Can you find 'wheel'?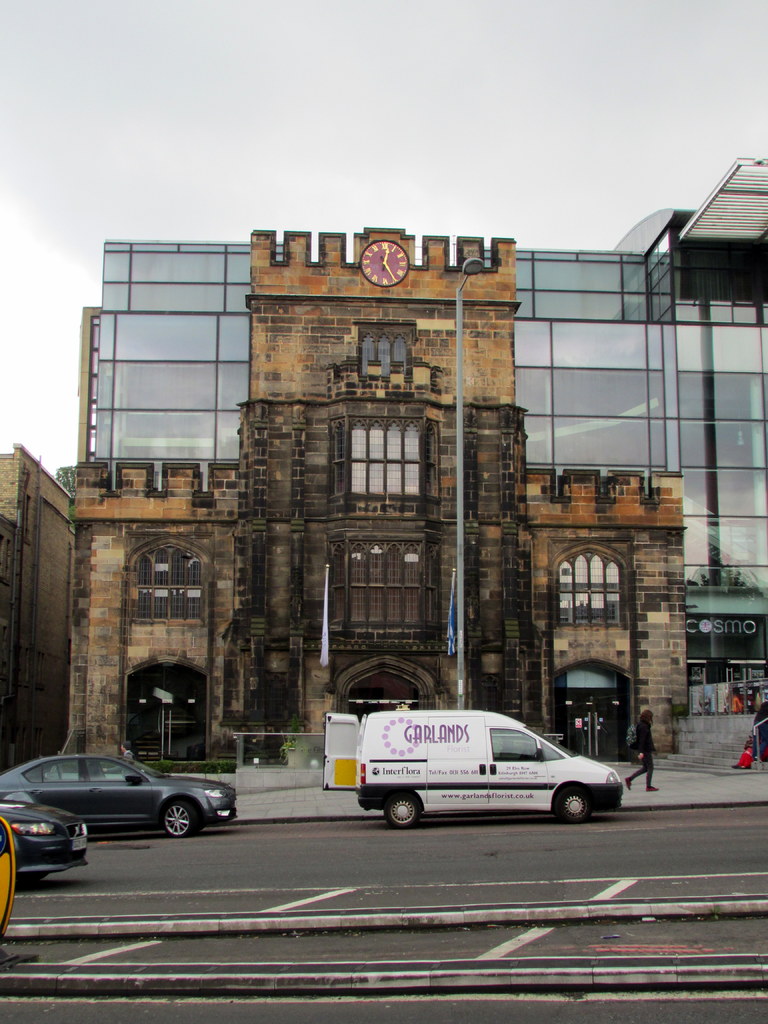
Yes, bounding box: crop(559, 788, 594, 824).
